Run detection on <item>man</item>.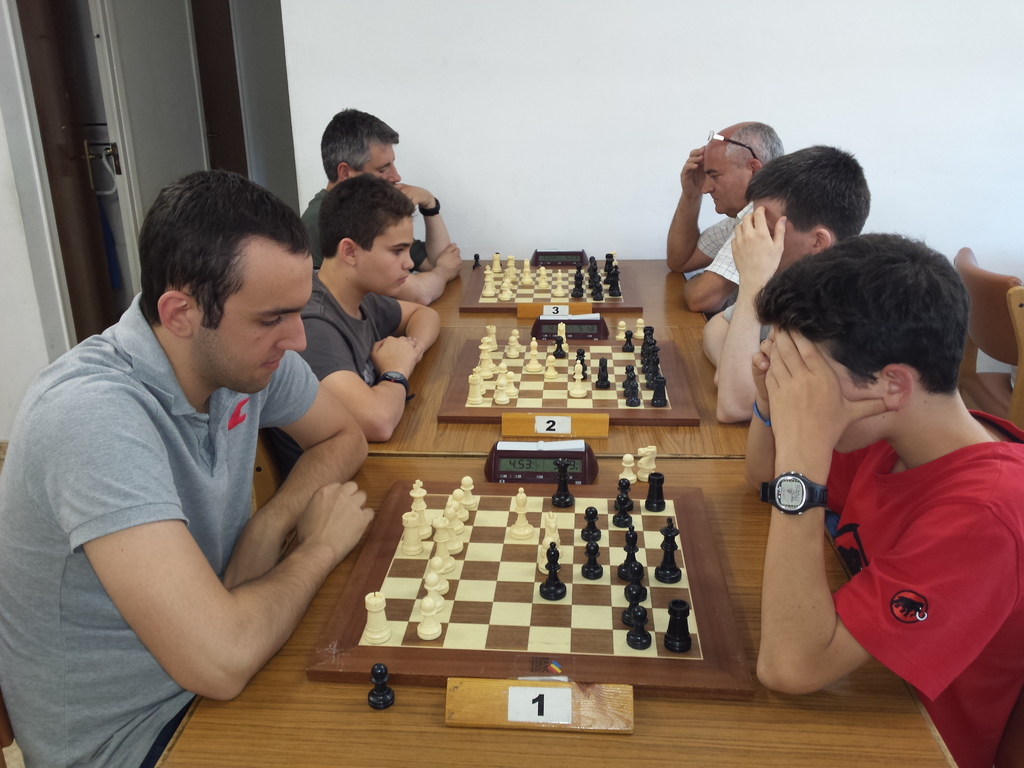
Result: 25/172/397/732.
